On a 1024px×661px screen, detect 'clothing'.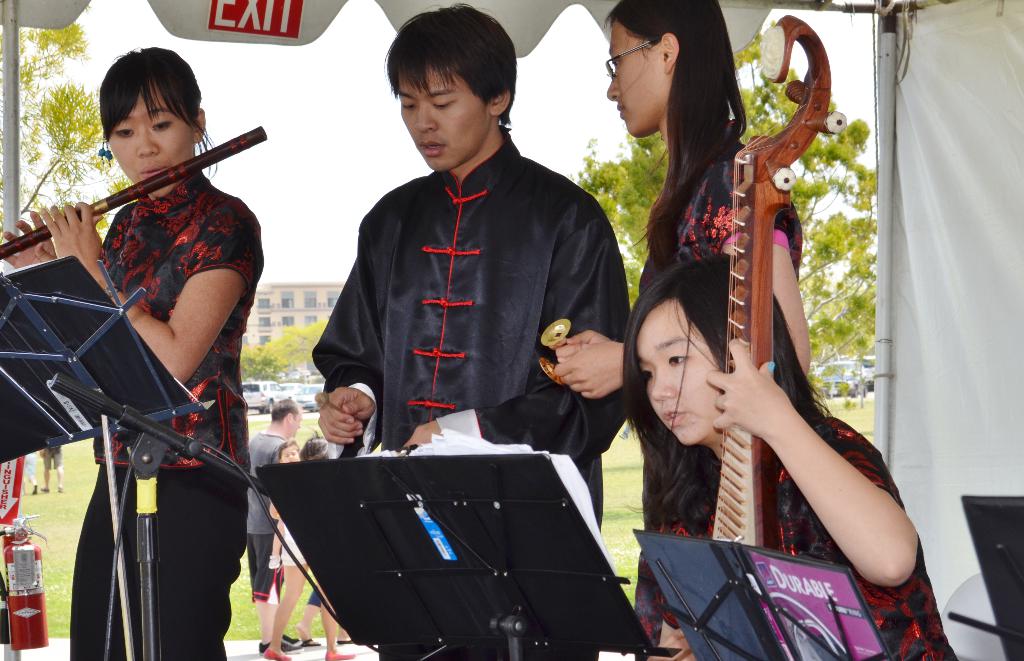
l=635, t=115, r=803, b=660.
